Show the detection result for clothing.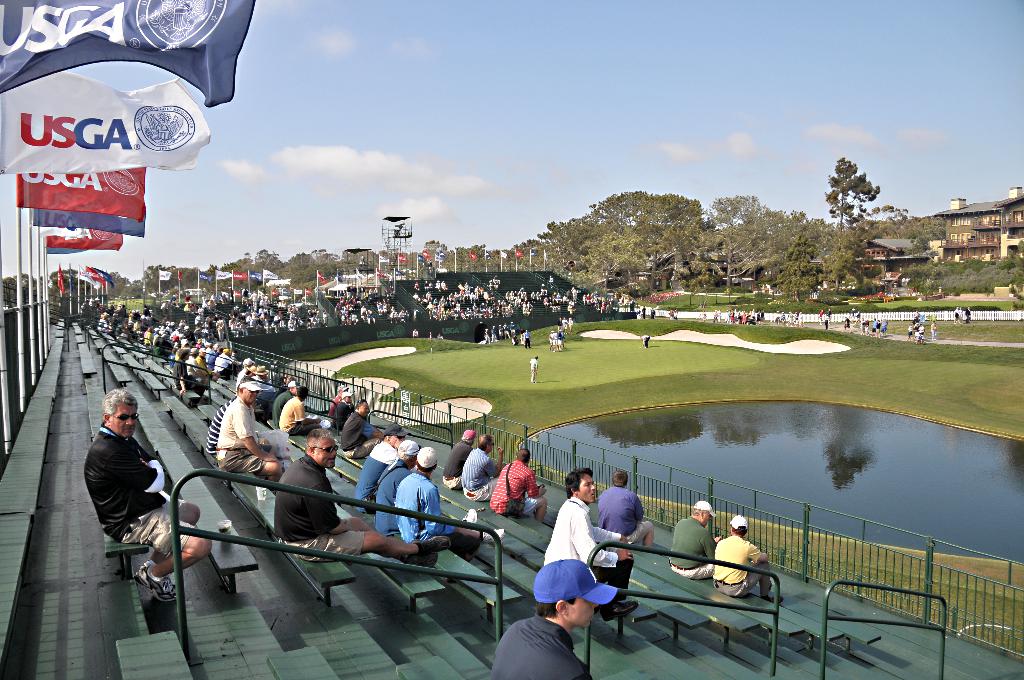
l=264, t=449, r=339, b=536.
